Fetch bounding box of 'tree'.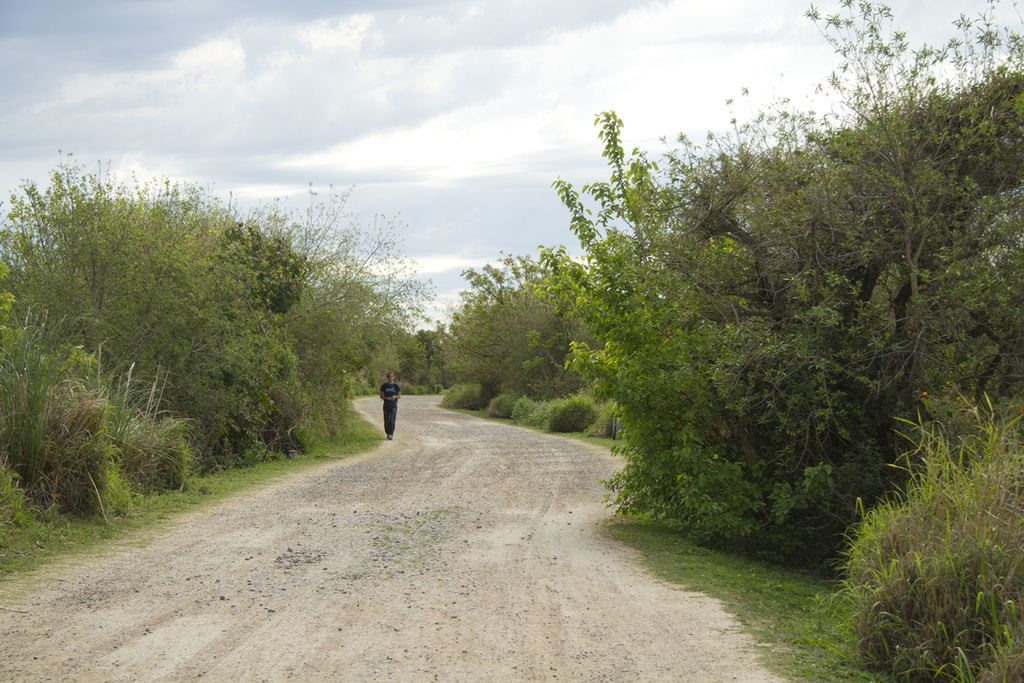
Bbox: 391, 320, 433, 394.
